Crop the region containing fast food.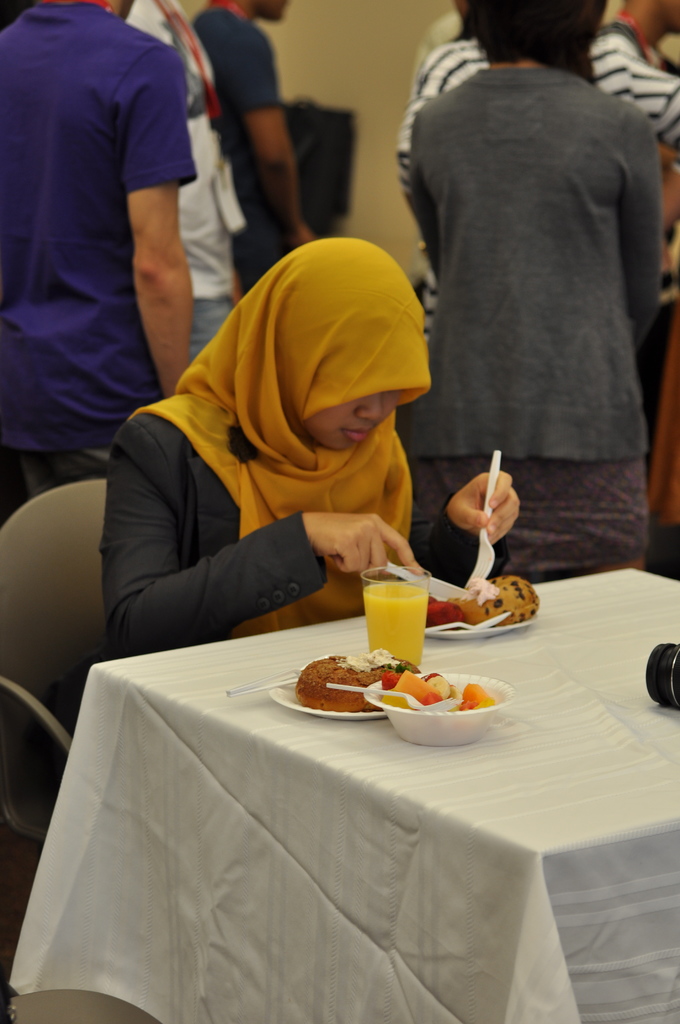
Crop region: x1=293, y1=662, x2=404, y2=724.
